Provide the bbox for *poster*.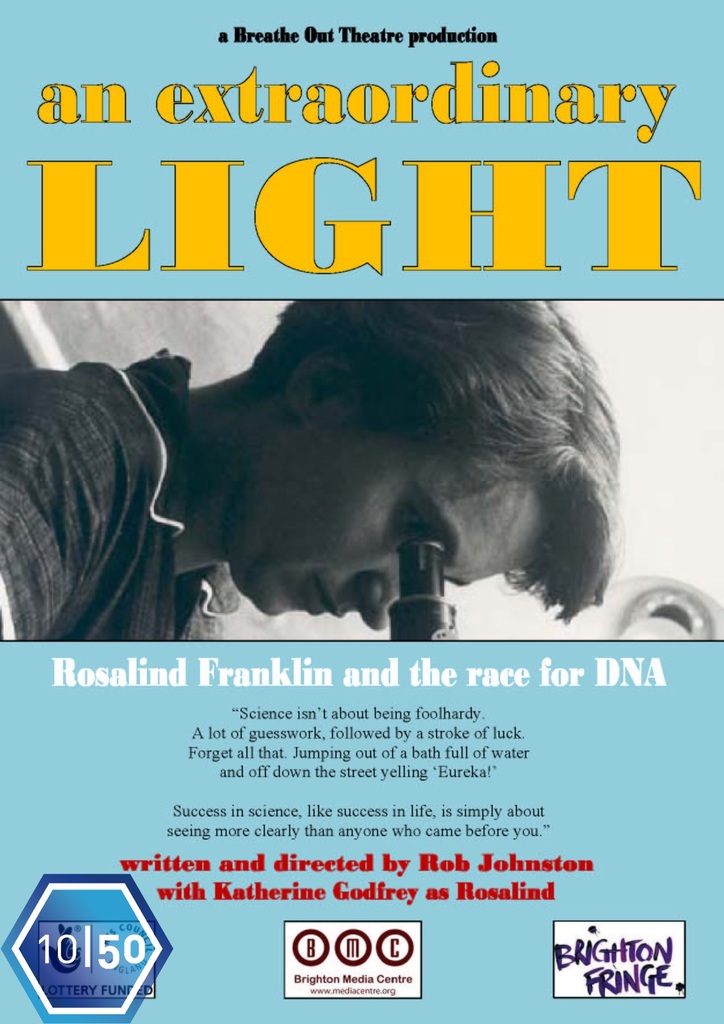
[x1=0, y1=0, x2=723, y2=1023].
